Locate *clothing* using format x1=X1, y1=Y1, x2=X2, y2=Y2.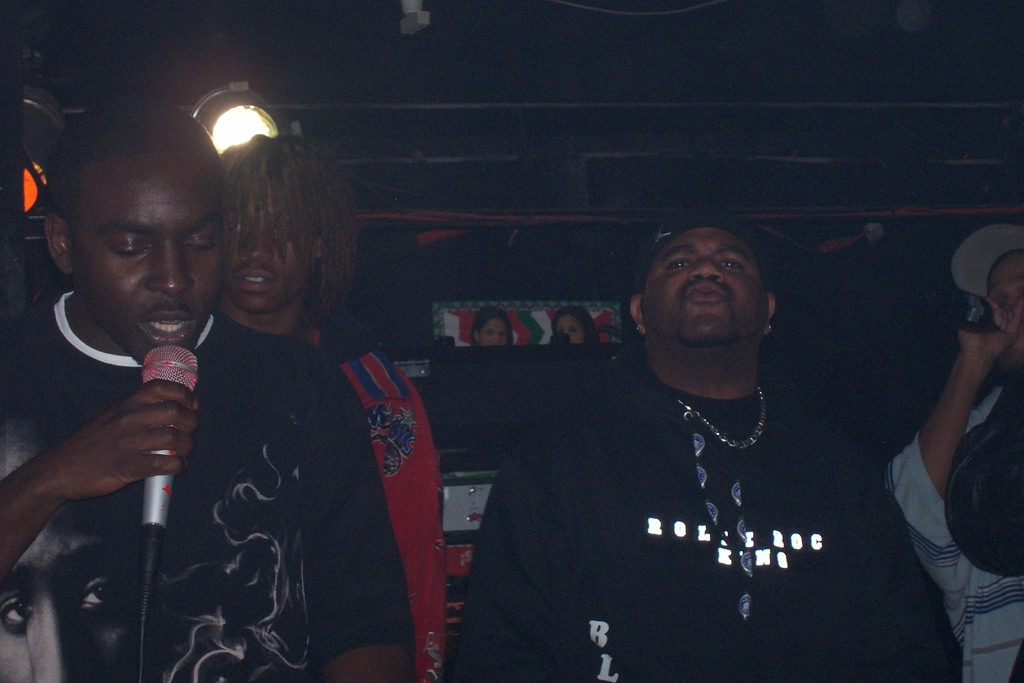
x1=292, y1=297, x2=447, y2=682.
